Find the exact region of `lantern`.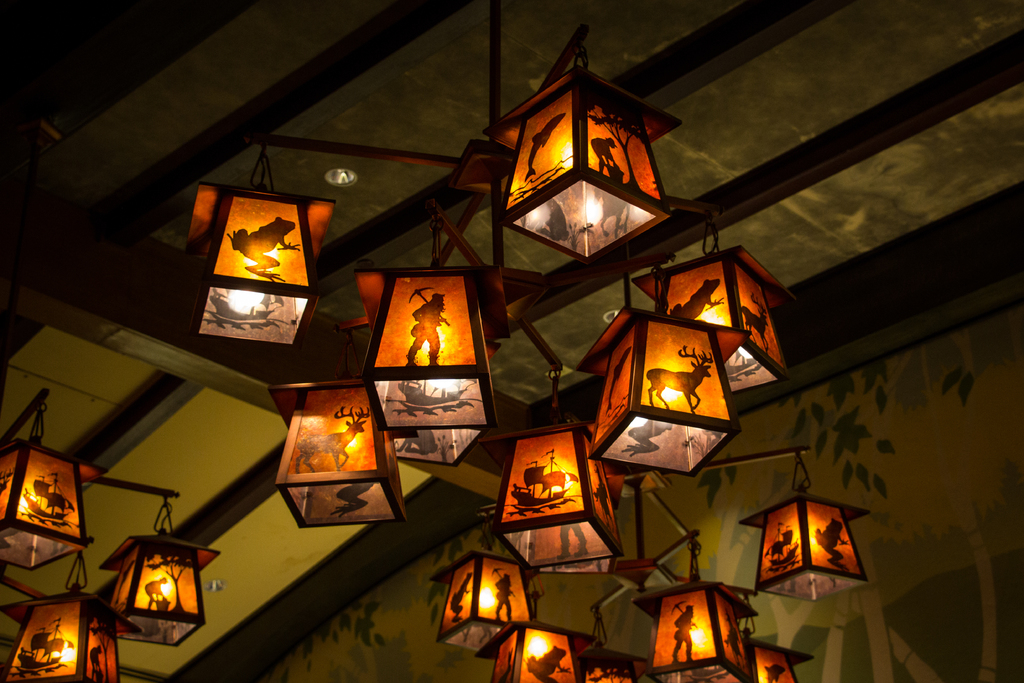
Exact region: region(586, 646, 648, 682).
